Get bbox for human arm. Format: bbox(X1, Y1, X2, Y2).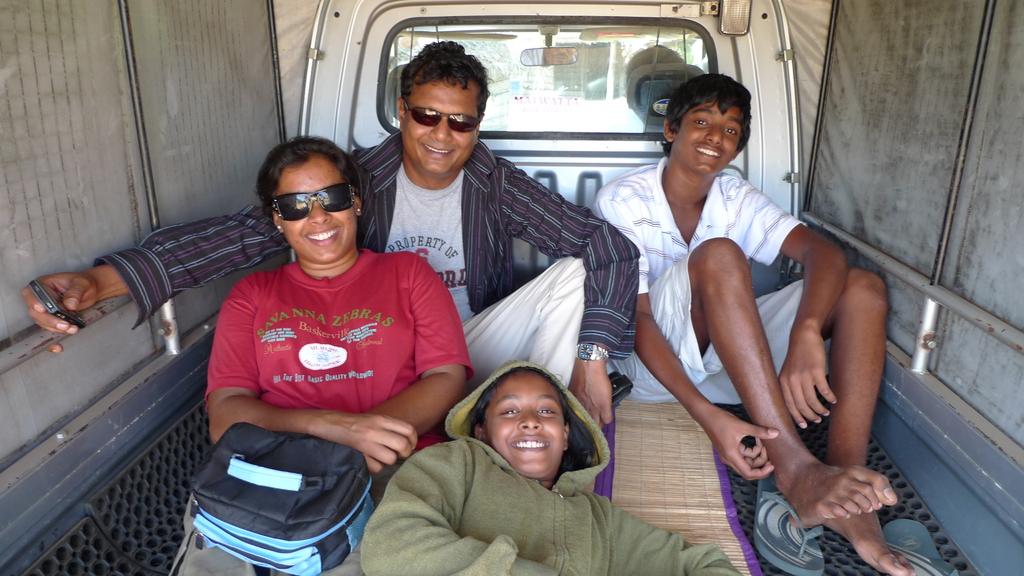
bbox(500, 148, 640, 436).
